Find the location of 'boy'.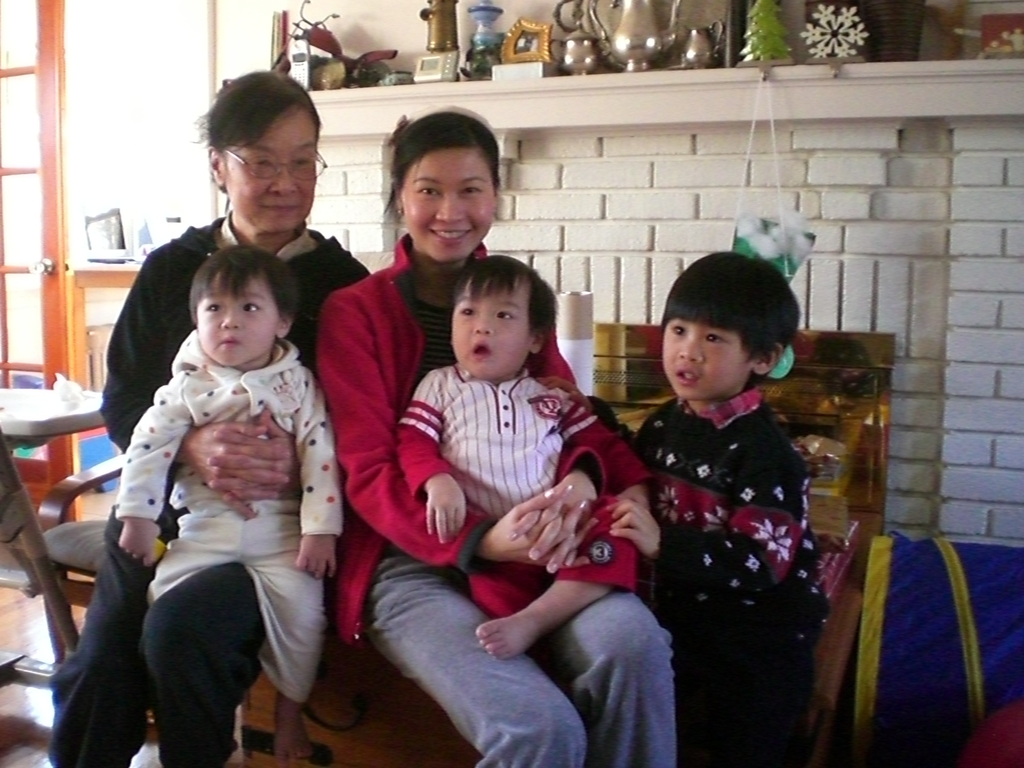
Location: (left=116, top=246, right=341, bottom=766).
